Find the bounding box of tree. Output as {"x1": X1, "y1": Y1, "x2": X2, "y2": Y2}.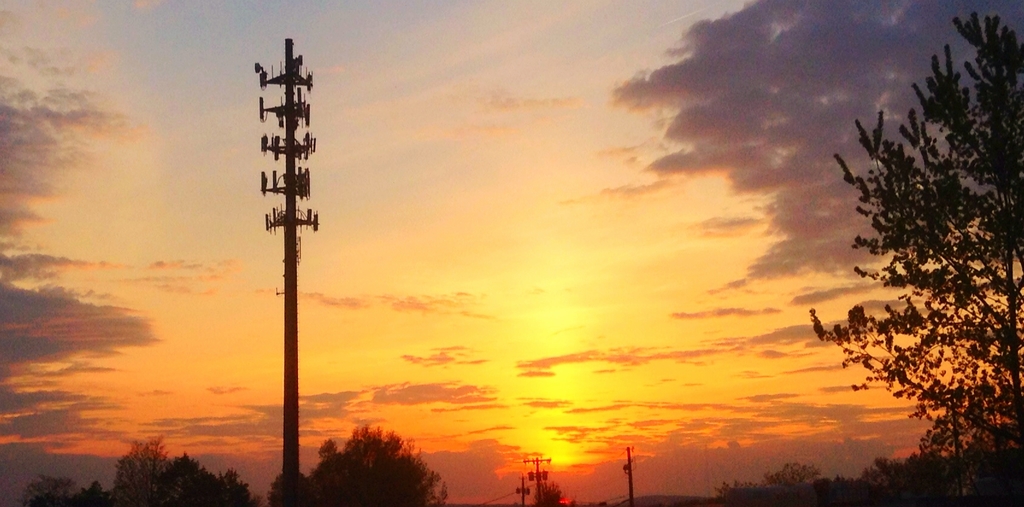
{"x1": 860, "y1": 449, "x2": 931, "y2": 487}.
